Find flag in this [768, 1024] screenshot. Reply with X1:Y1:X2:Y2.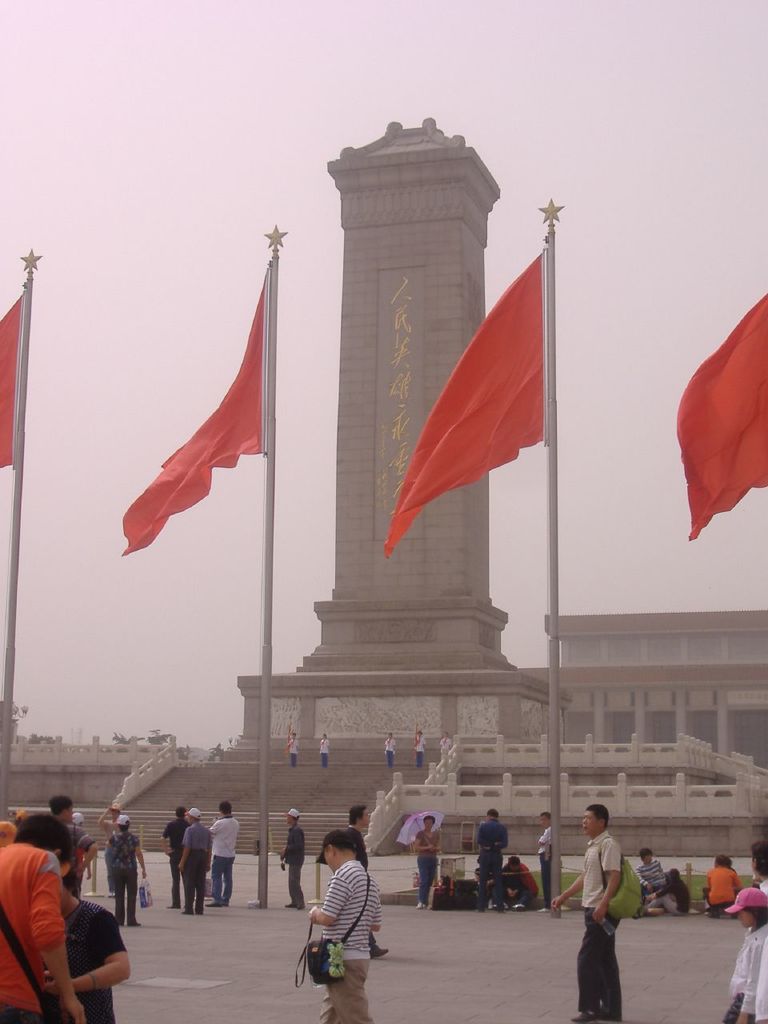
366:204:570:574.
